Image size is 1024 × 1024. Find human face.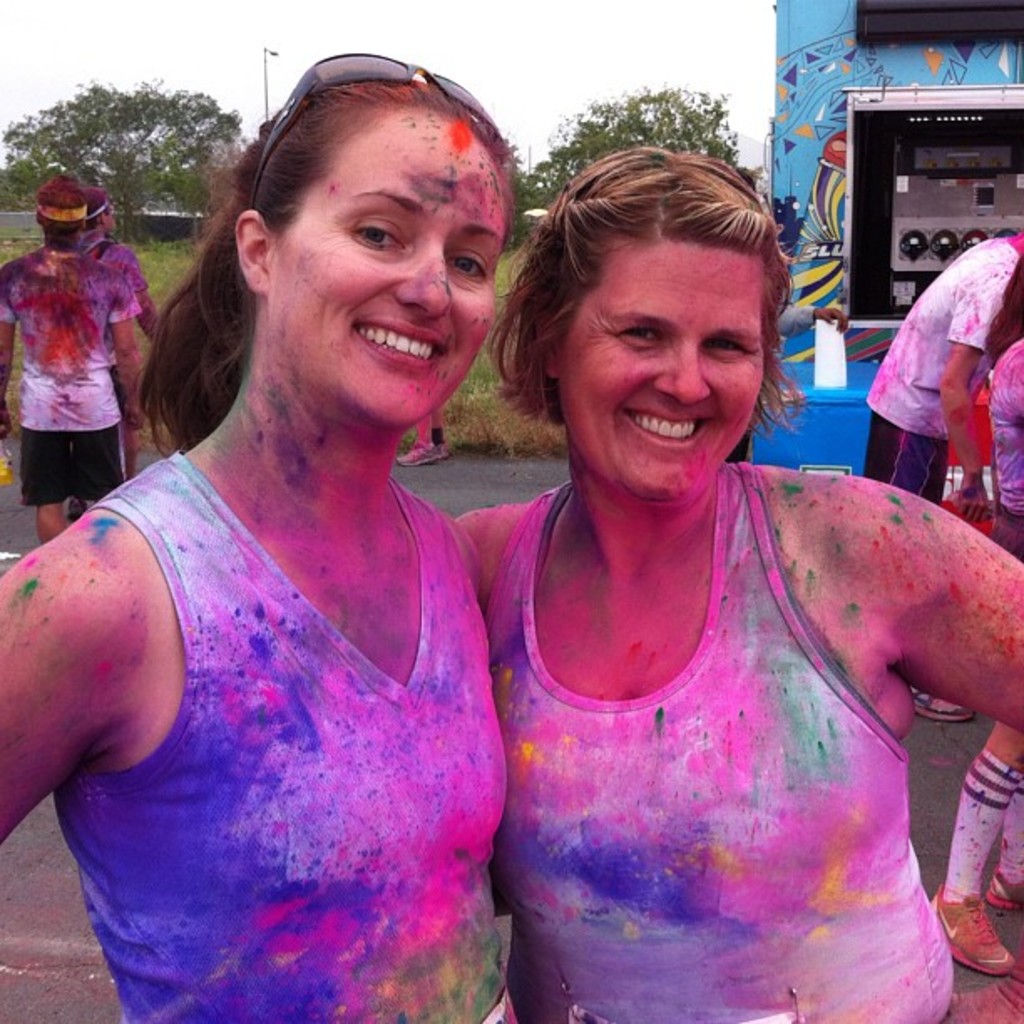
<bbox>273, 104, 510, 437</bbox>.
